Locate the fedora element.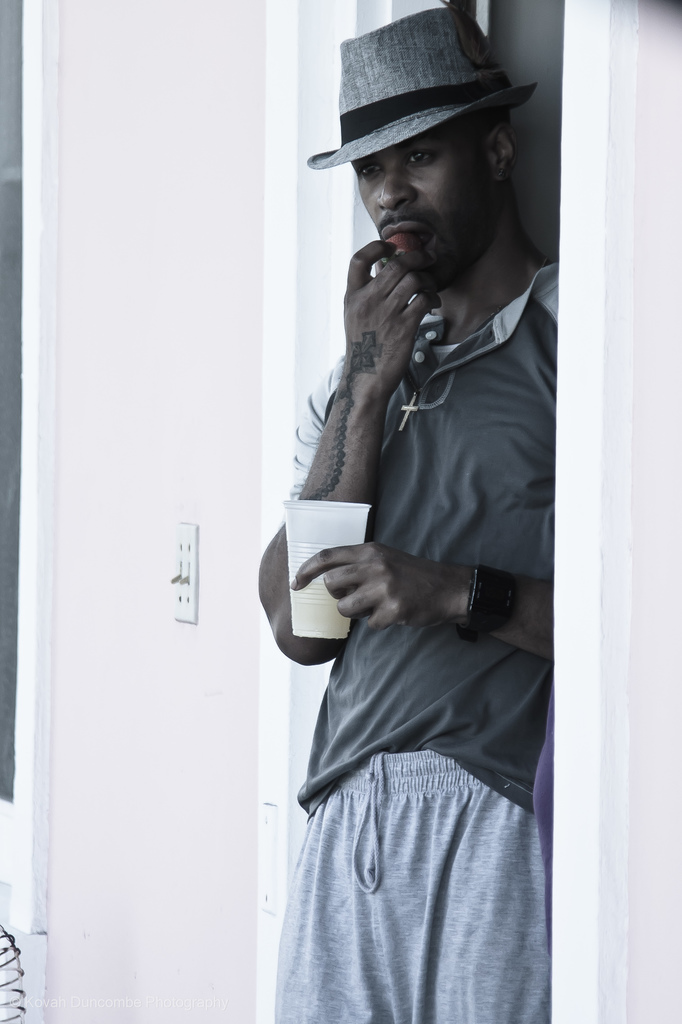
Element bbox: (306,8,539,168).
